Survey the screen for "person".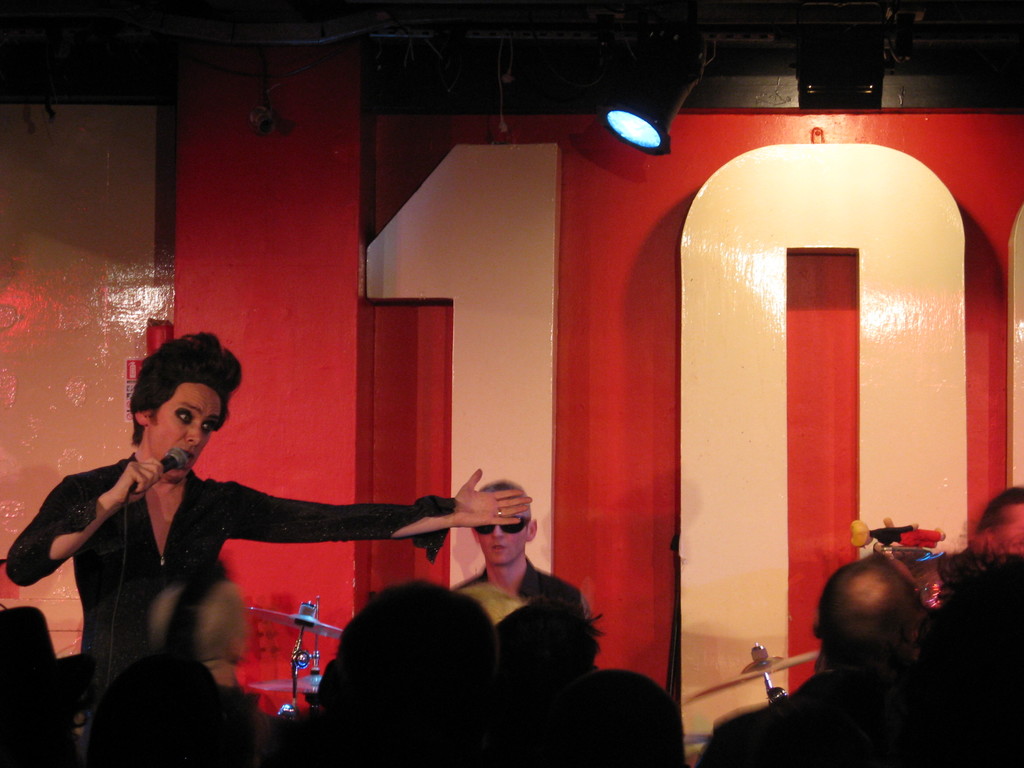
Survey found: bbox=[3, 331, 535, 668].
